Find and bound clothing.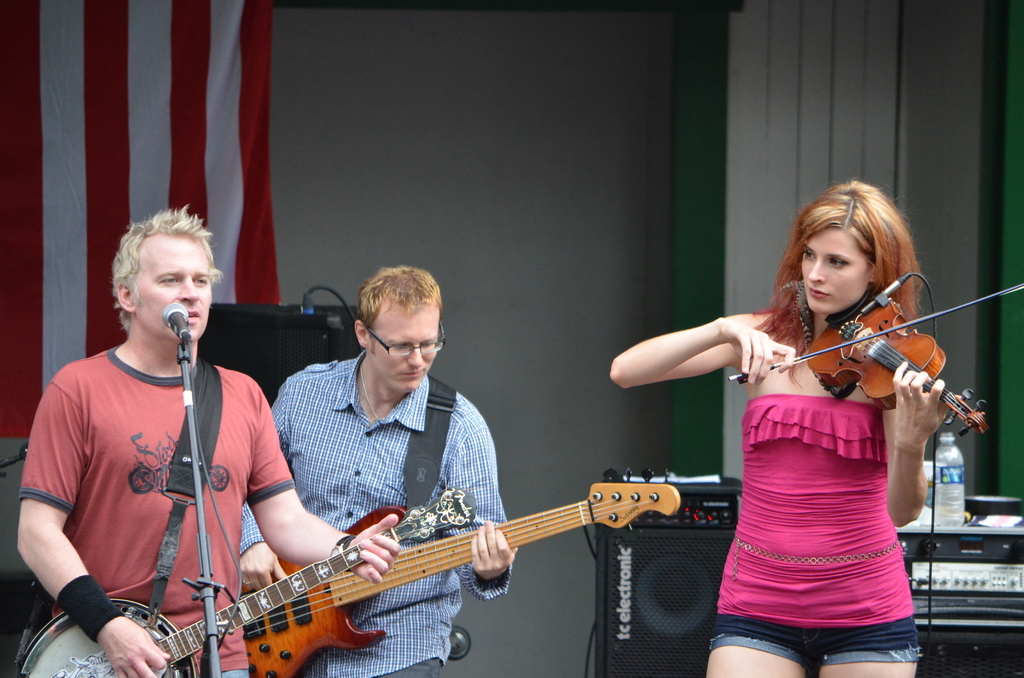
Bound: x1=28 y1=303 x2=307 y2=658.
